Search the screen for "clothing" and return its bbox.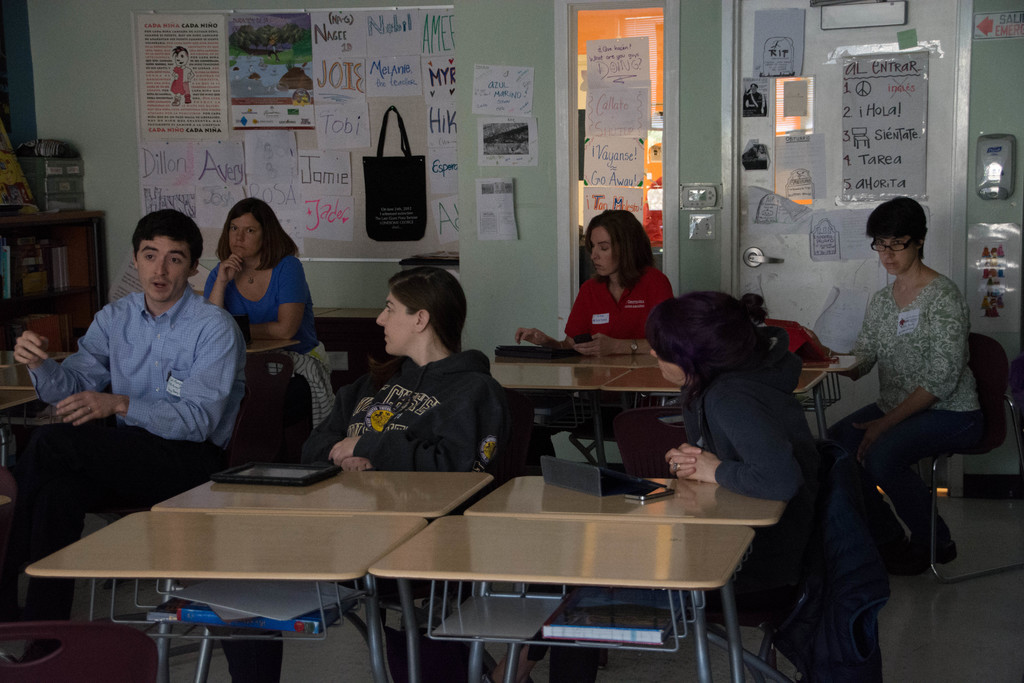
Found: 678/366/876/682.
